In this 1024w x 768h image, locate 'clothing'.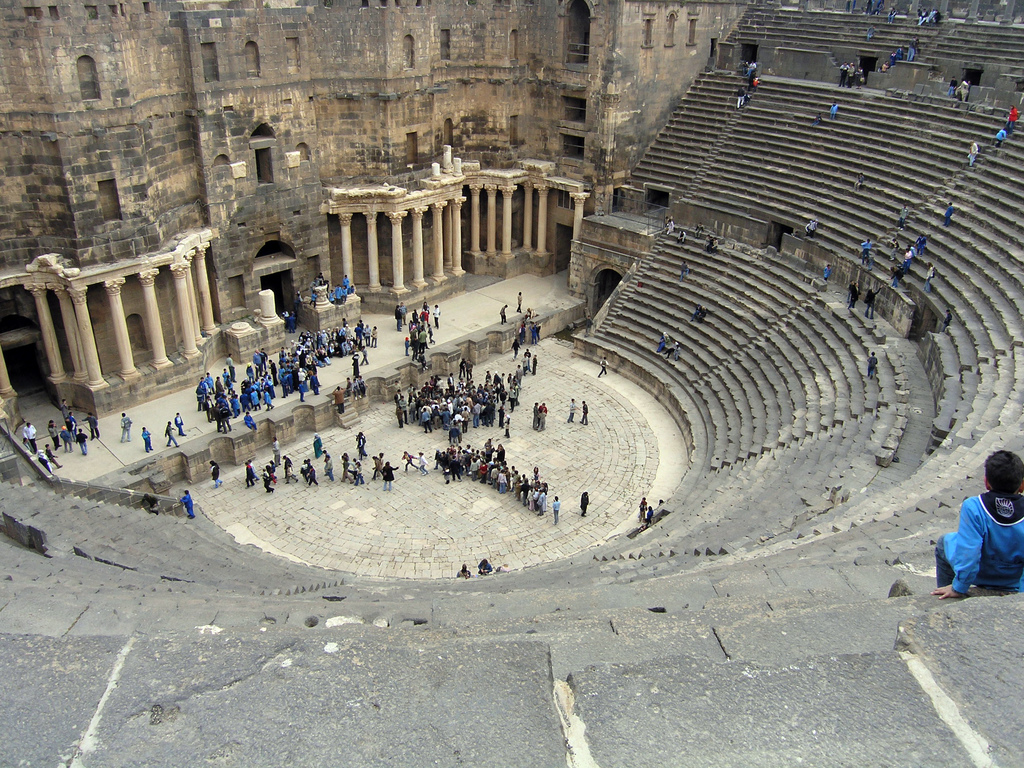
Bounding box: [x1=865, y1=287, x2=882, y2=317].
